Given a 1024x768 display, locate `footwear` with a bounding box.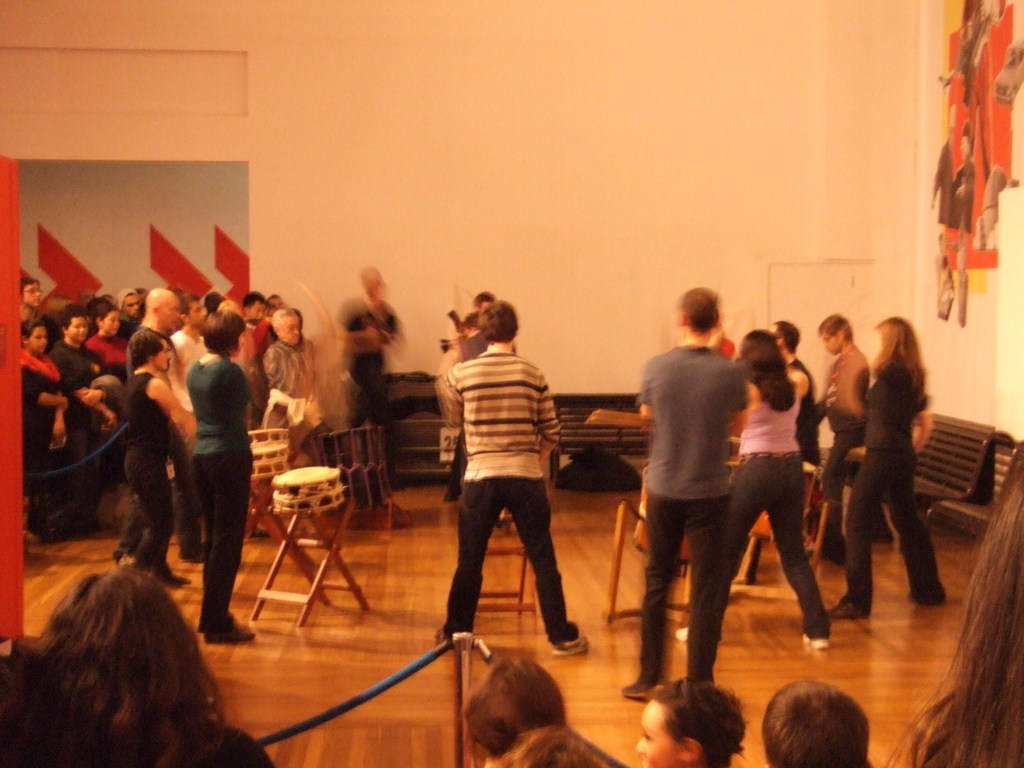
Located: [624, 680, 650, 703].
